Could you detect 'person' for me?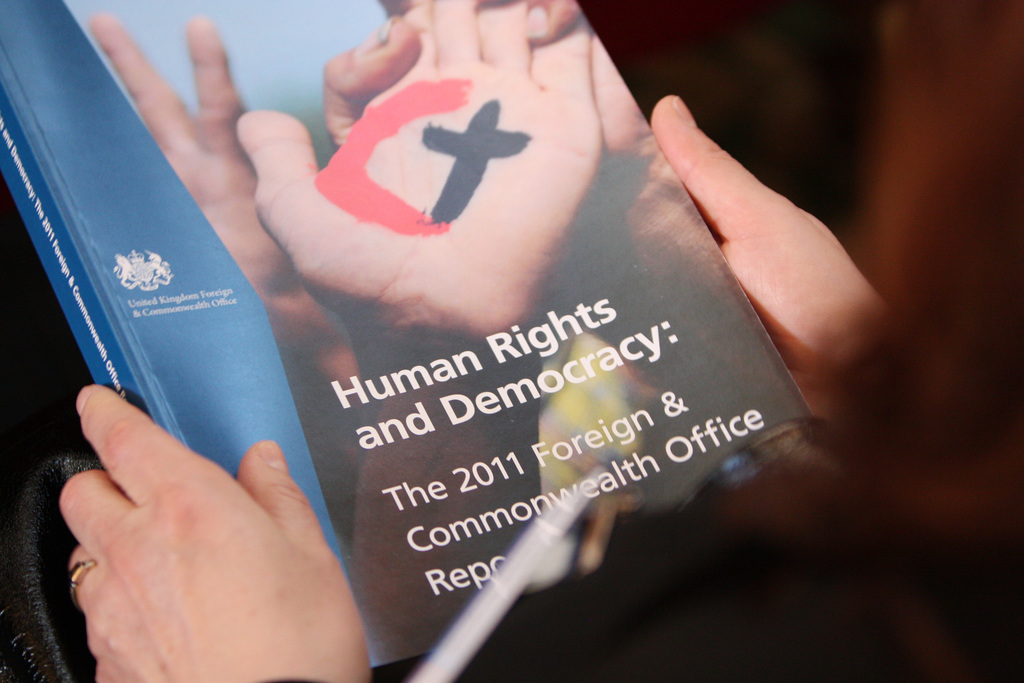
Detection result: crop(97, 0, 812, 661).
